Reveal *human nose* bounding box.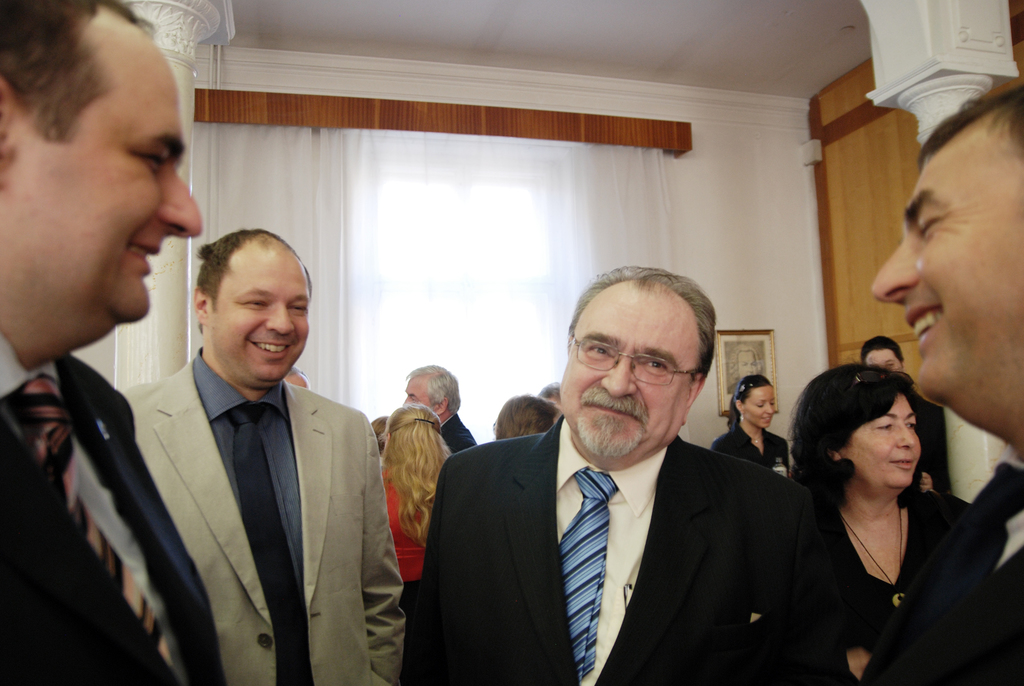
Revealed: 598 360 636 398.
